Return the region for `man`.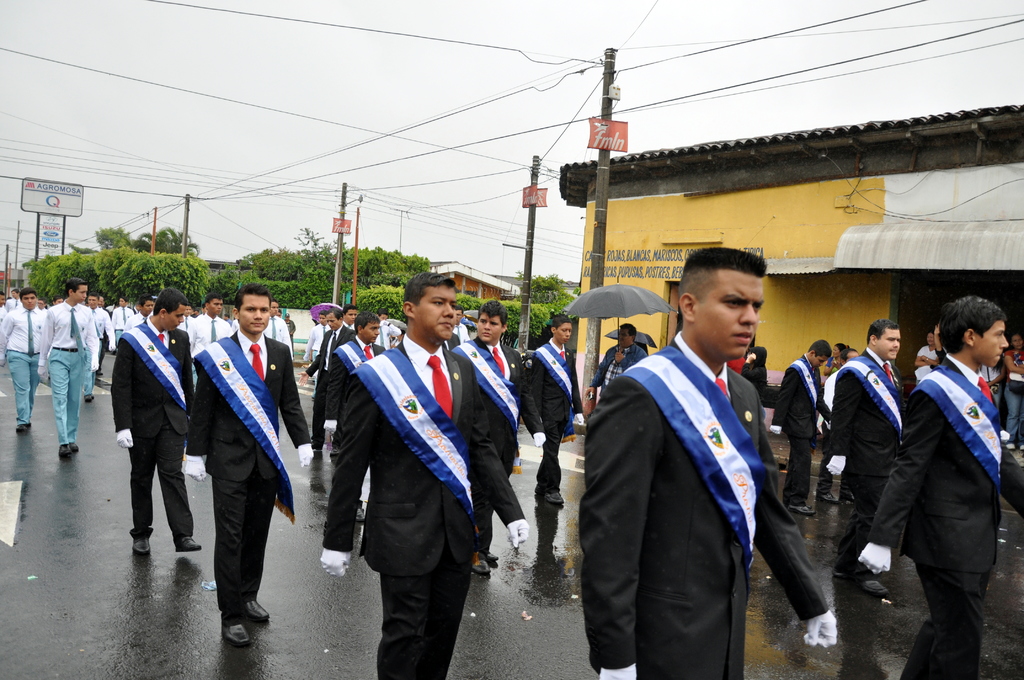
[339,303,362,328].
